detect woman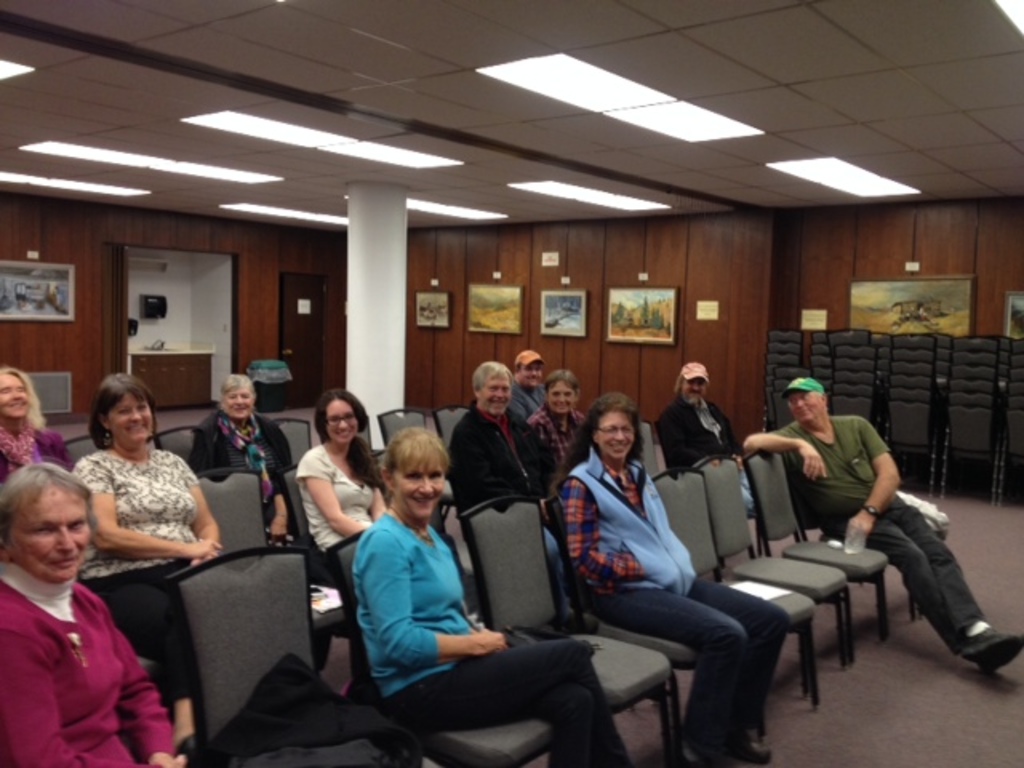
{"x1": 0, "y1": 368, "x2": 74, "y2": 488}
